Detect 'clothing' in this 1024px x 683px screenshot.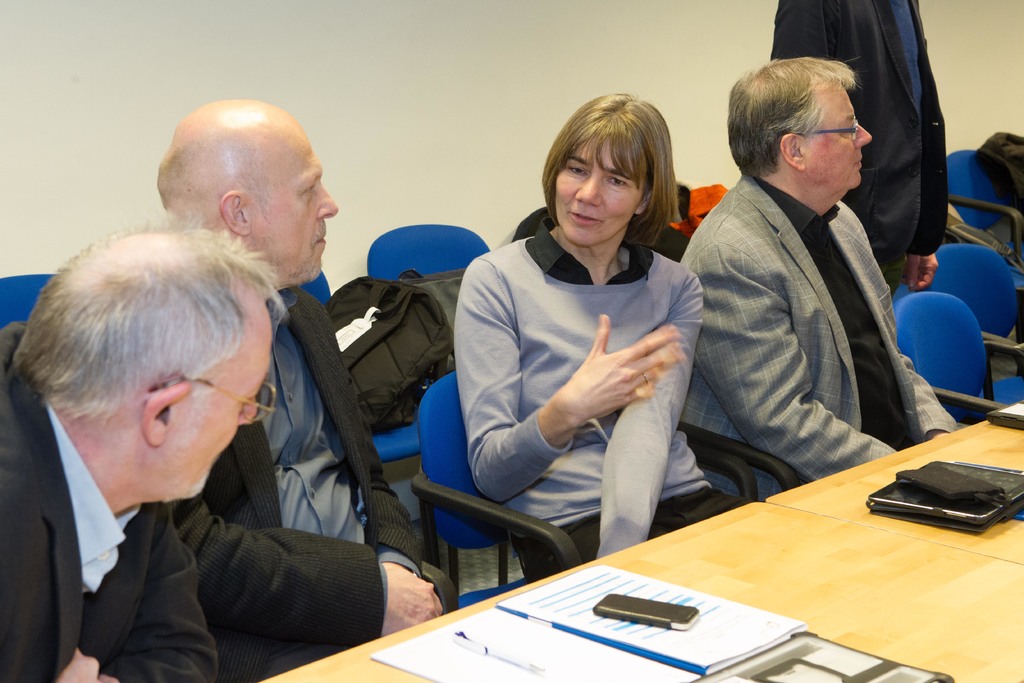
Detection: {"x1": 0, "y1": 317, "x2": 221, "y2": 682}.
